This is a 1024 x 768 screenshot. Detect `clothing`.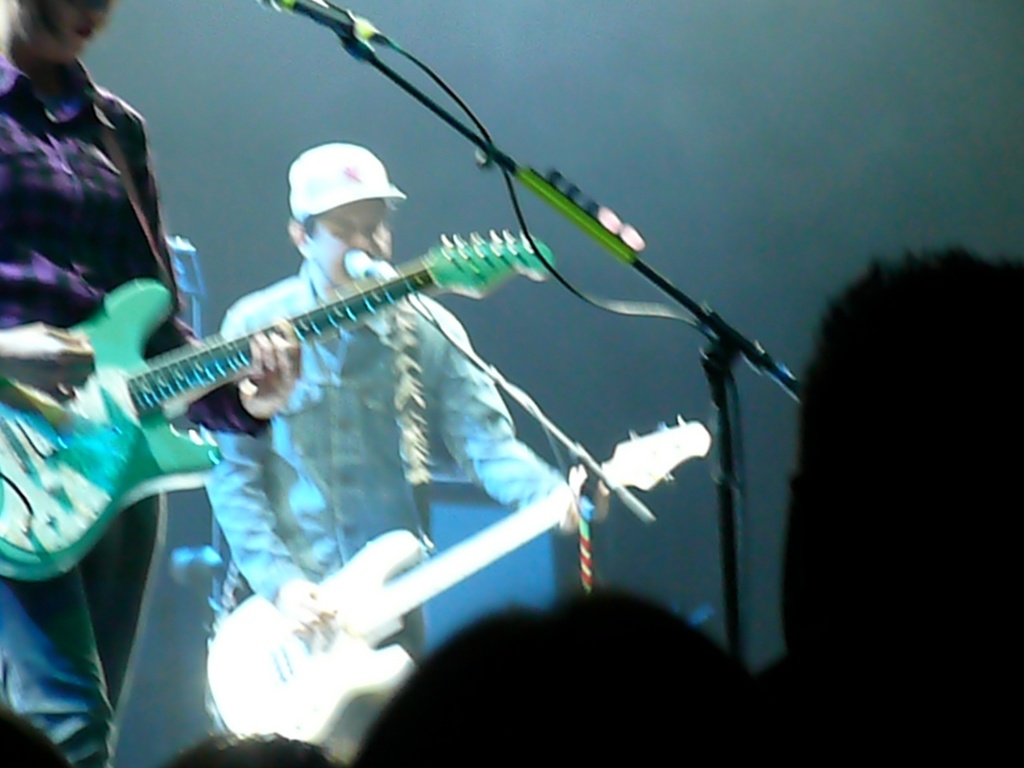
<region>202, 260, 569, 602</region>.
